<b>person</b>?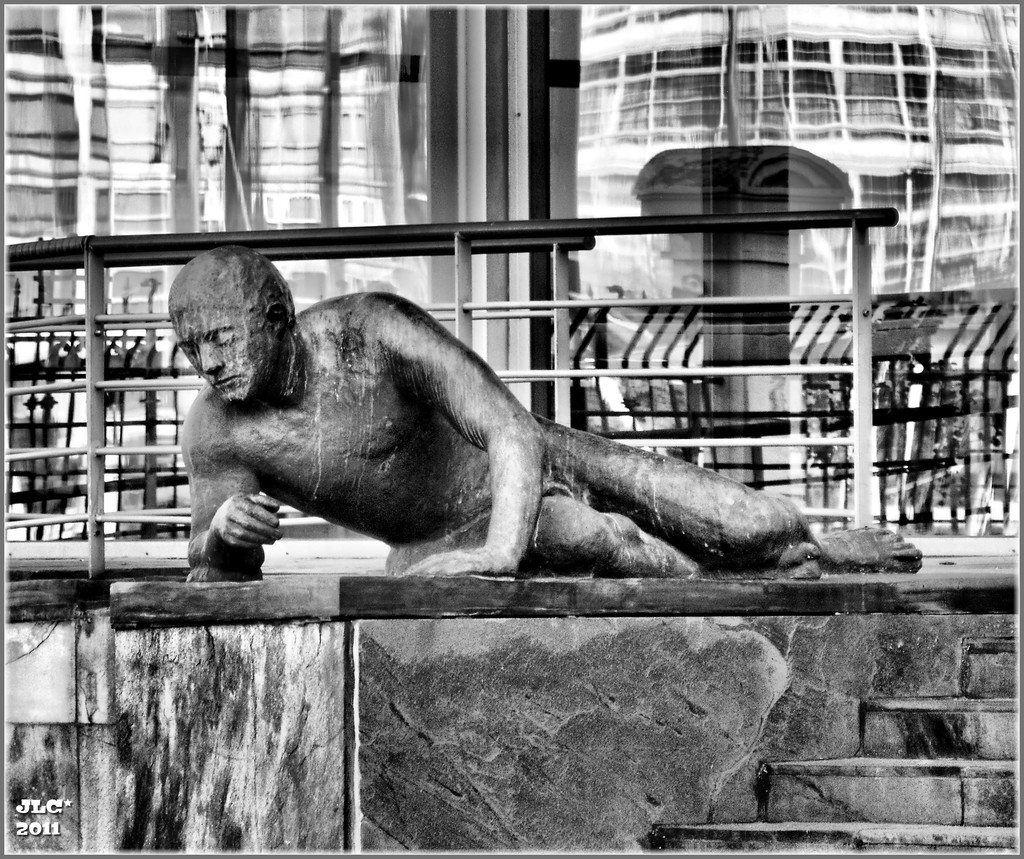
rect(171, 222, 873, 622)
